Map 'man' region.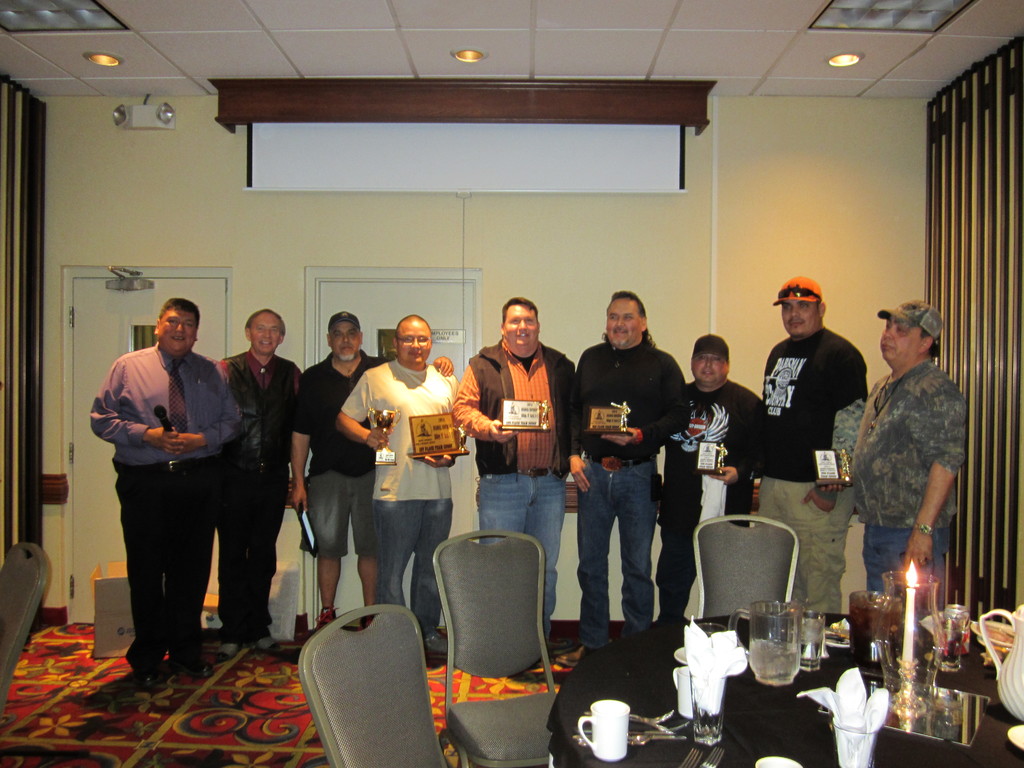
Mapped to detection(758, 278, 869, 611).
